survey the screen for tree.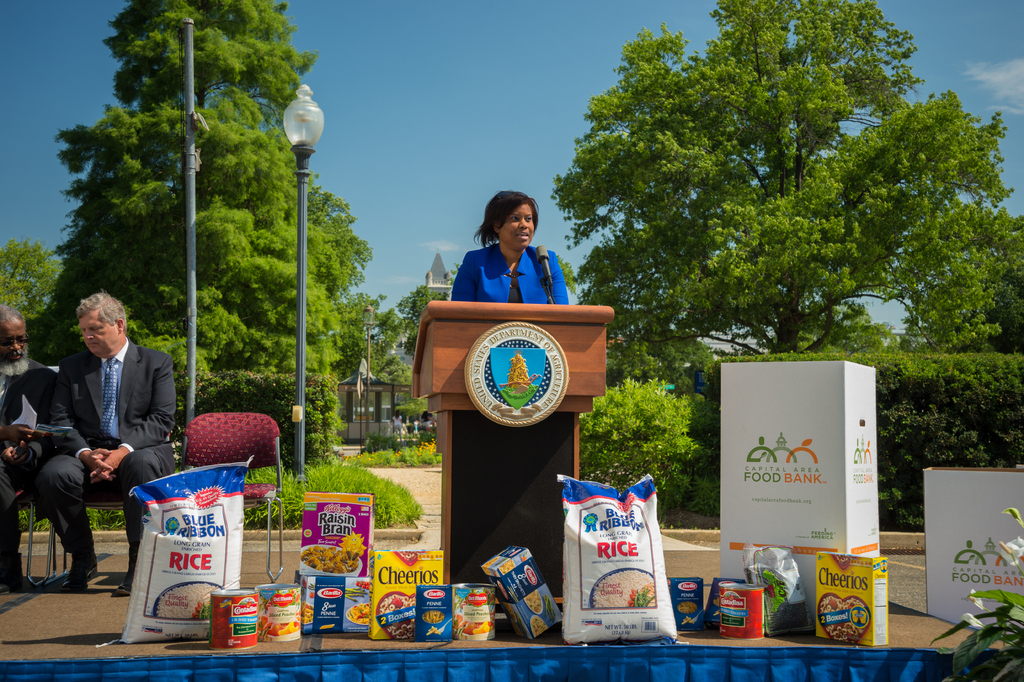
Survey found: {"left": 29, "top": 0, "right": 346, "bottom": 390}.
